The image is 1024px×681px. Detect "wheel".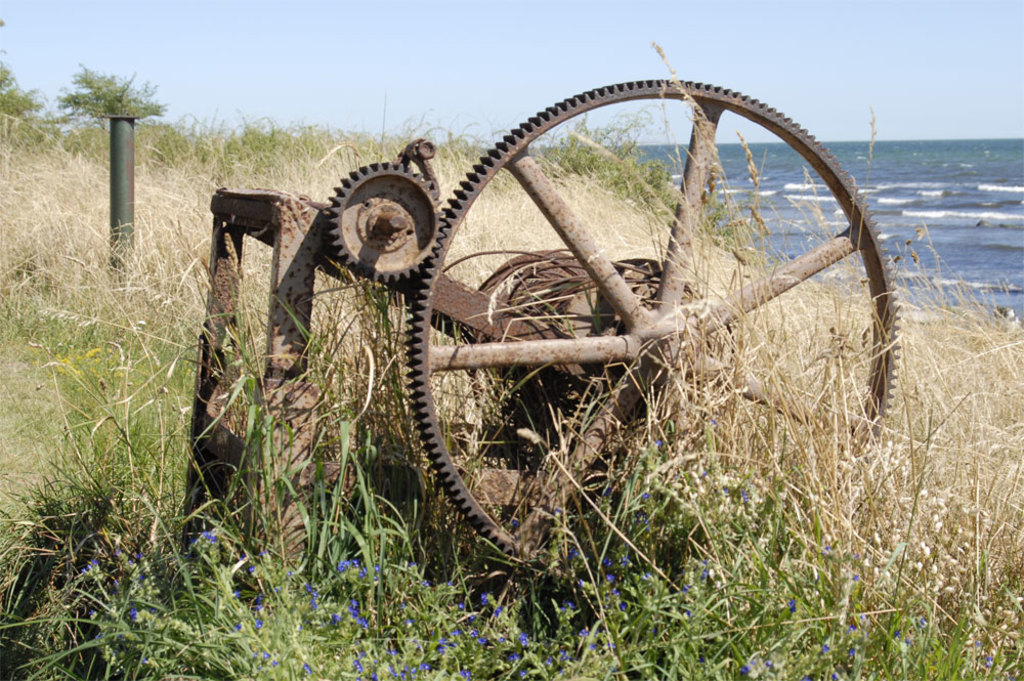
Detection: {"left": 326, "top": 156, "right": 447, "bottom": 285}.
